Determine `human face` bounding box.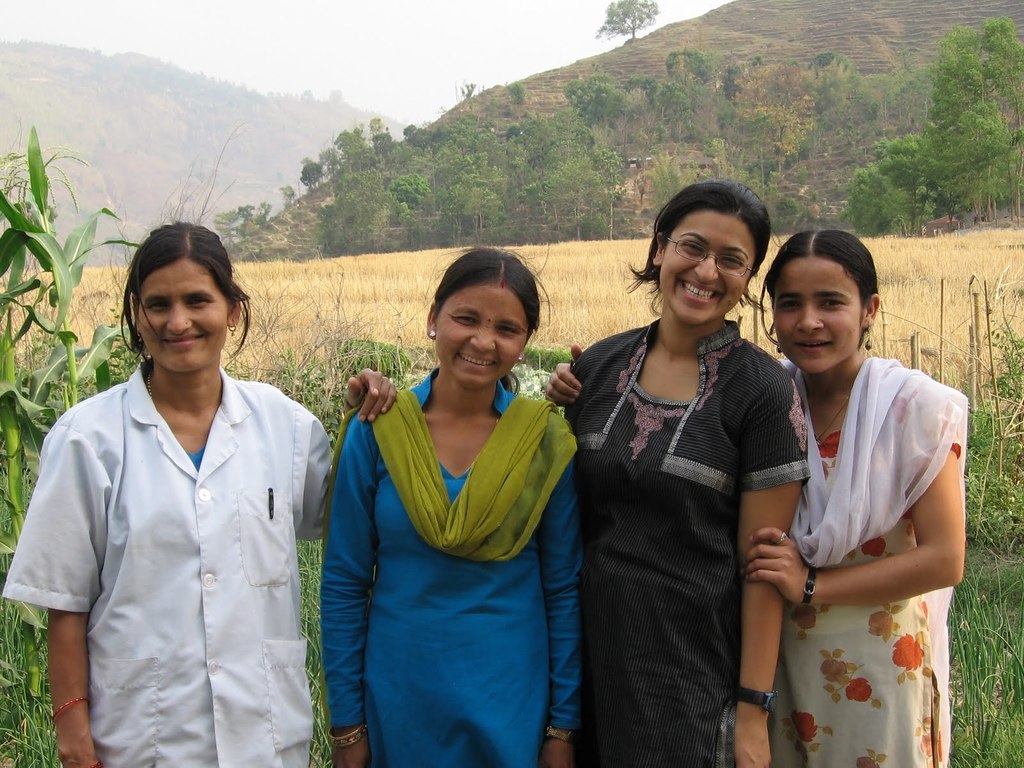
Determined: x1=771 y1=259 x2=861 y2=373.
